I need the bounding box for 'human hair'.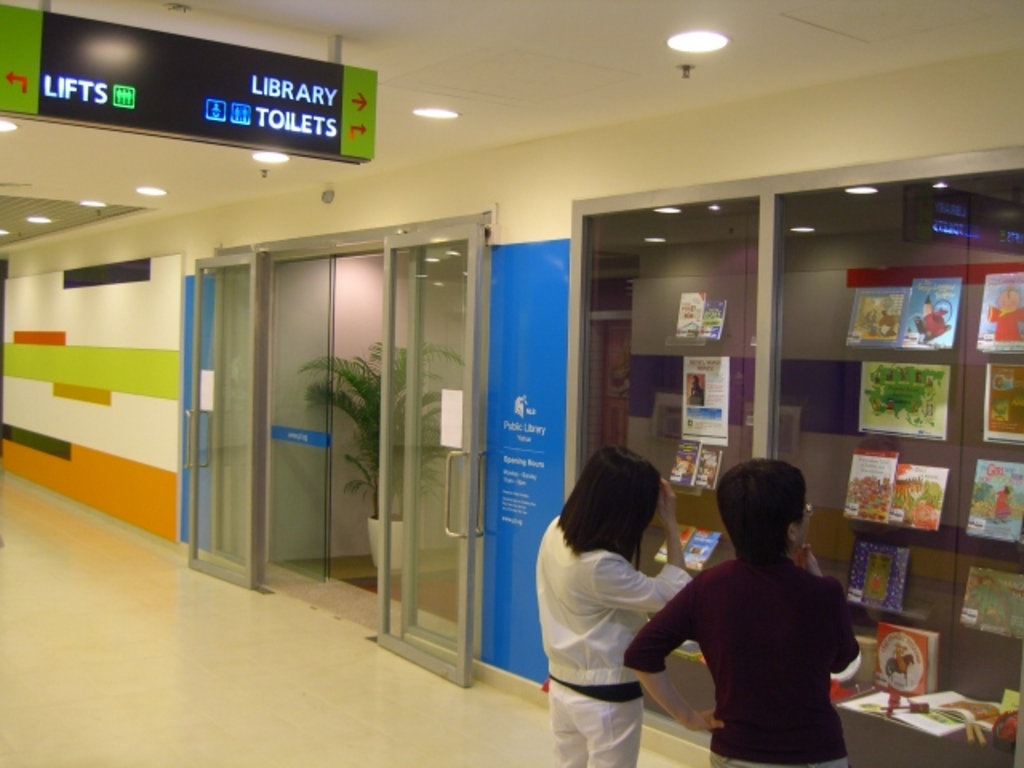
Here it is: Rect(714, 448, 814, 566).
